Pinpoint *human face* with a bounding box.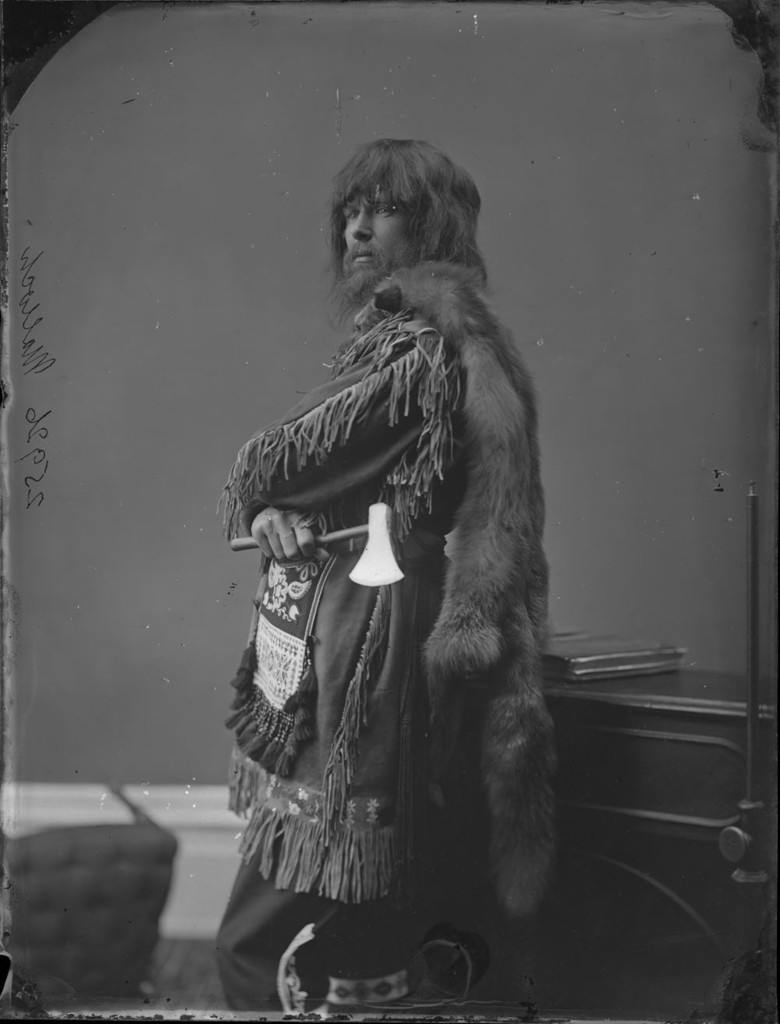
{"x1": 346, "y1": 184, "x2": 411, "y2": 288}.
